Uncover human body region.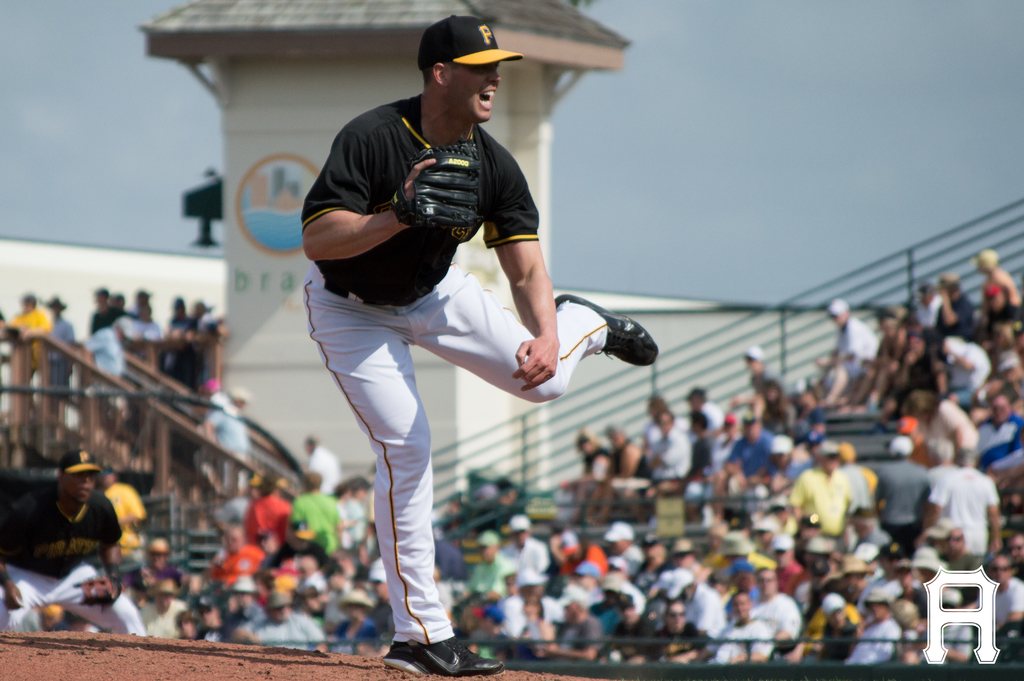
Uncovered: 750/568/795/657.
